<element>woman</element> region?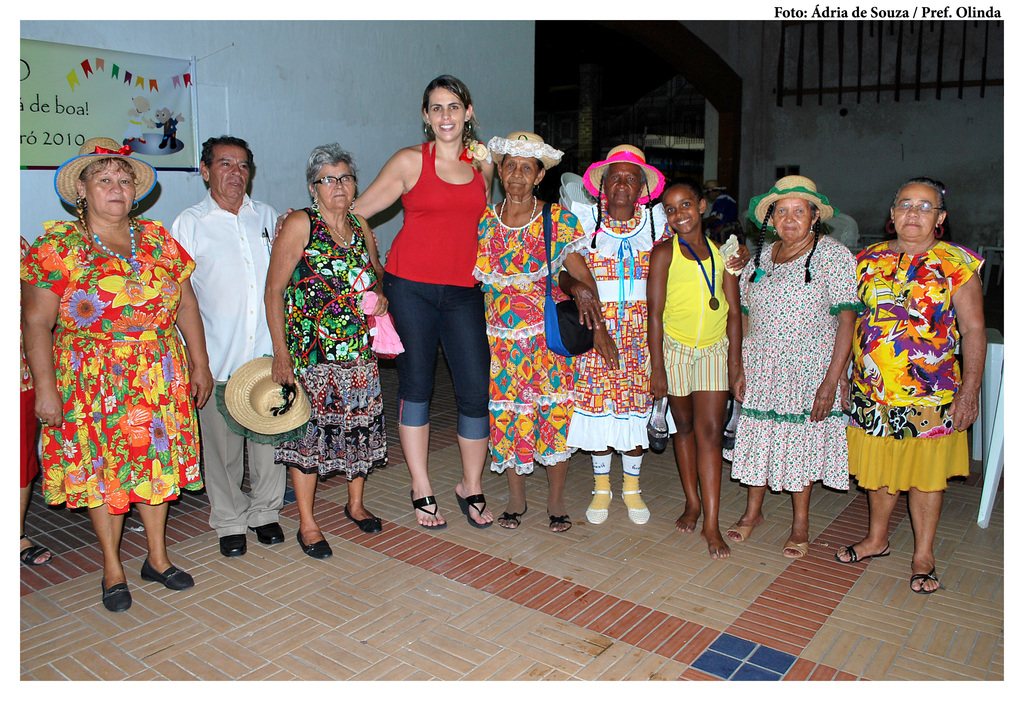
crop(473, 129, 593, 534)
